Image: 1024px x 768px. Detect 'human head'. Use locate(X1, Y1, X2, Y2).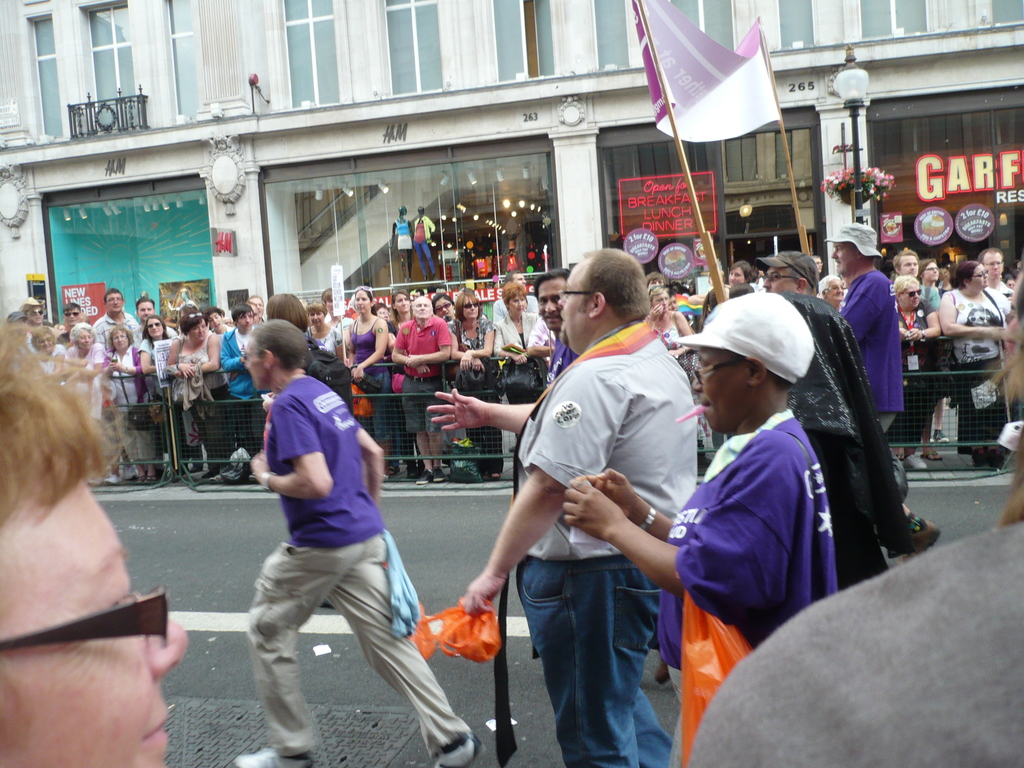
locate(232, 306, 253, 328).
